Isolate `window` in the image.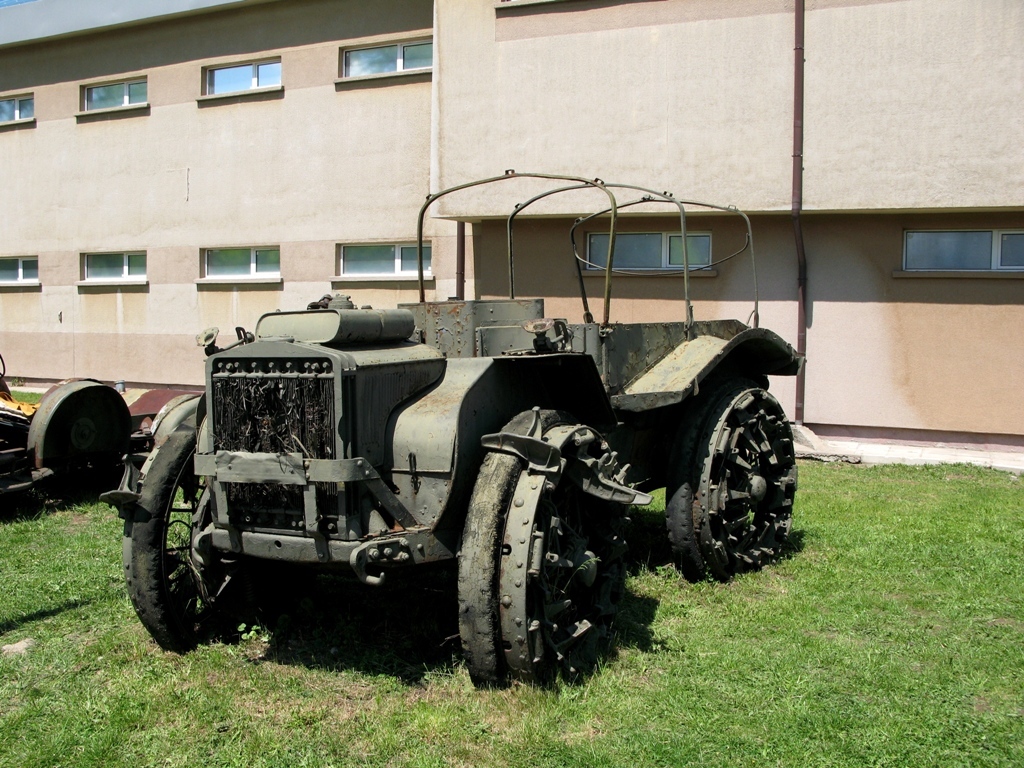
Isolated region: [left=575, top=231, right=719, bottom=278].
